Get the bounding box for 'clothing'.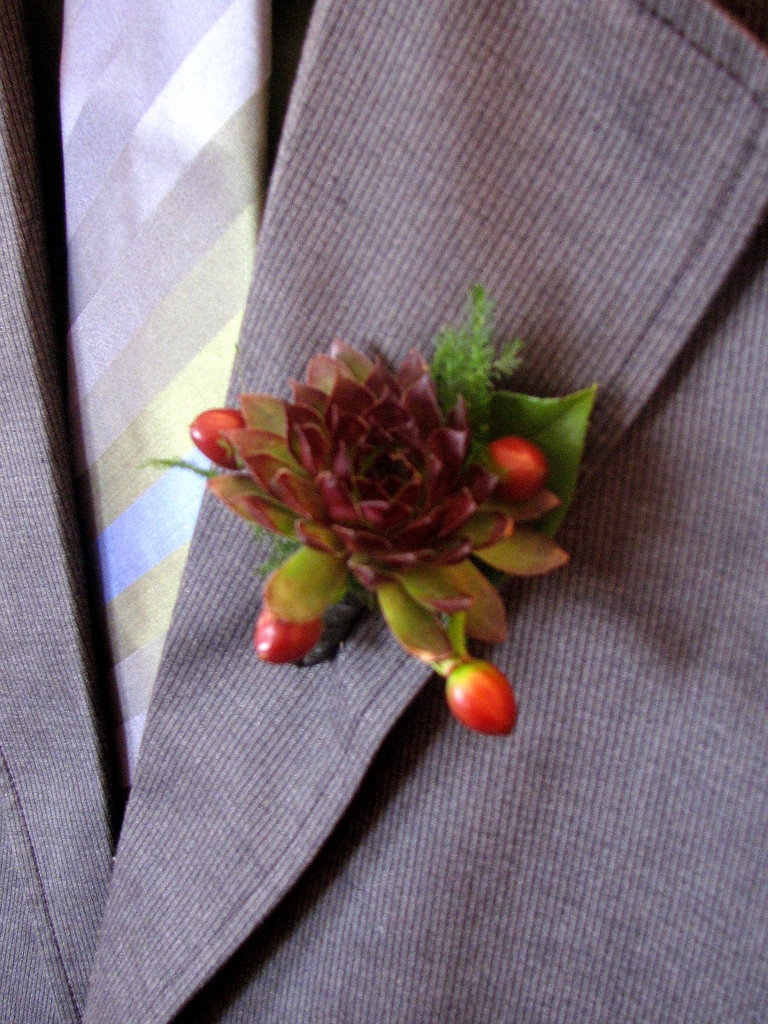
Rect(0, 8, 767, 1016).
